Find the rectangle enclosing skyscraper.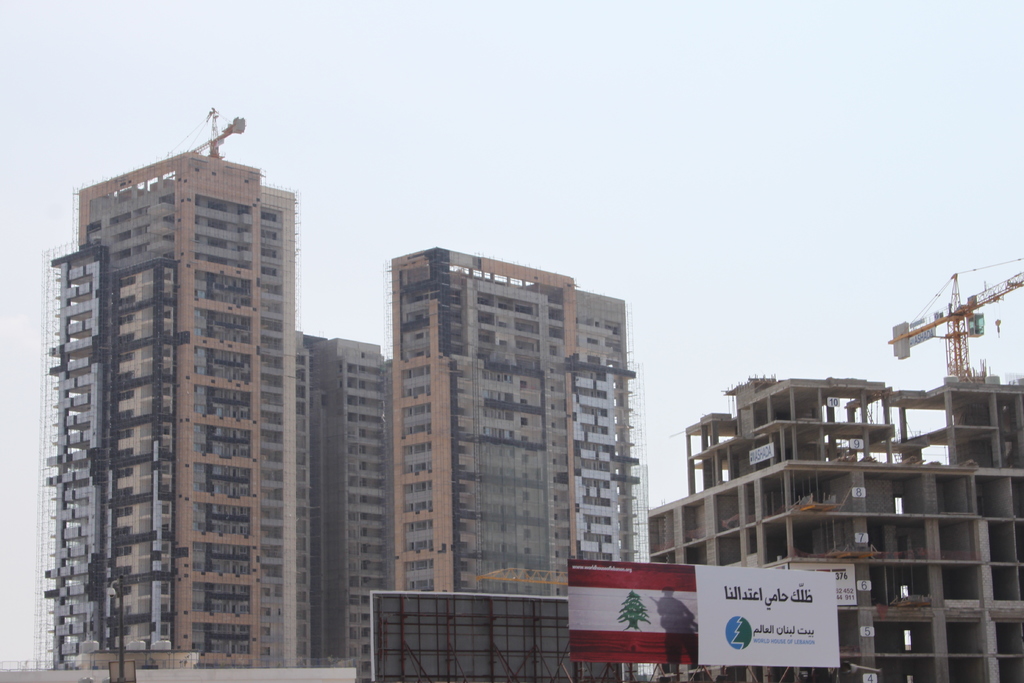
pyautogui.locateOnScreen(385, 256, 652, 588).
